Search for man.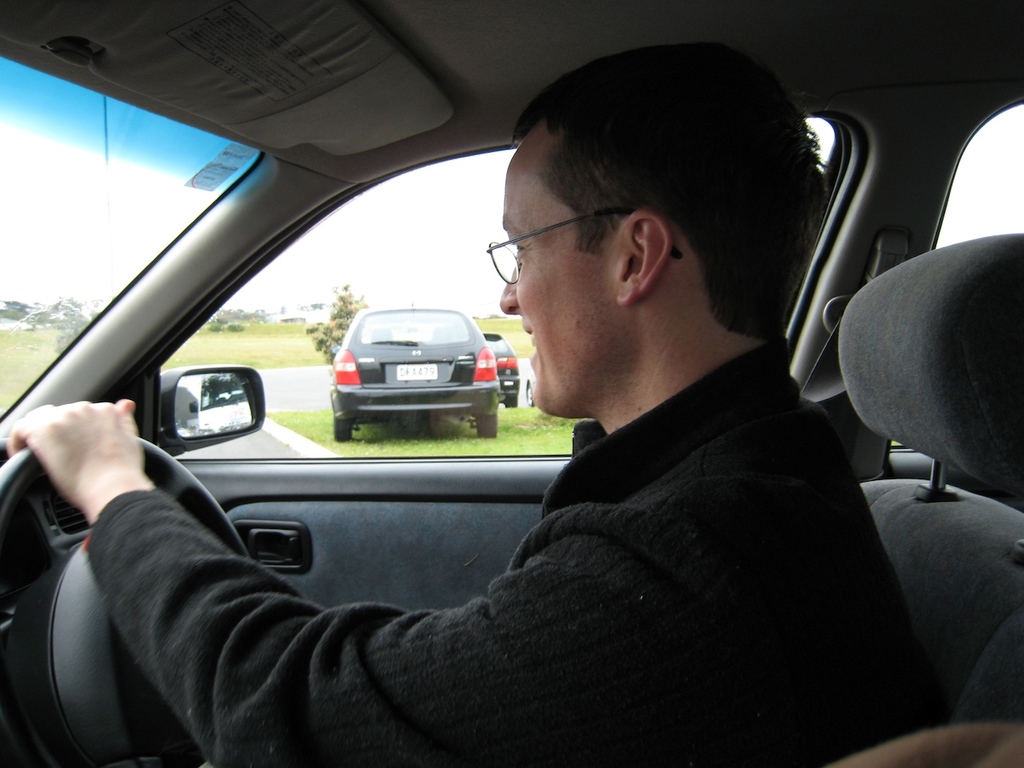
Found at 6 38 917 767.
